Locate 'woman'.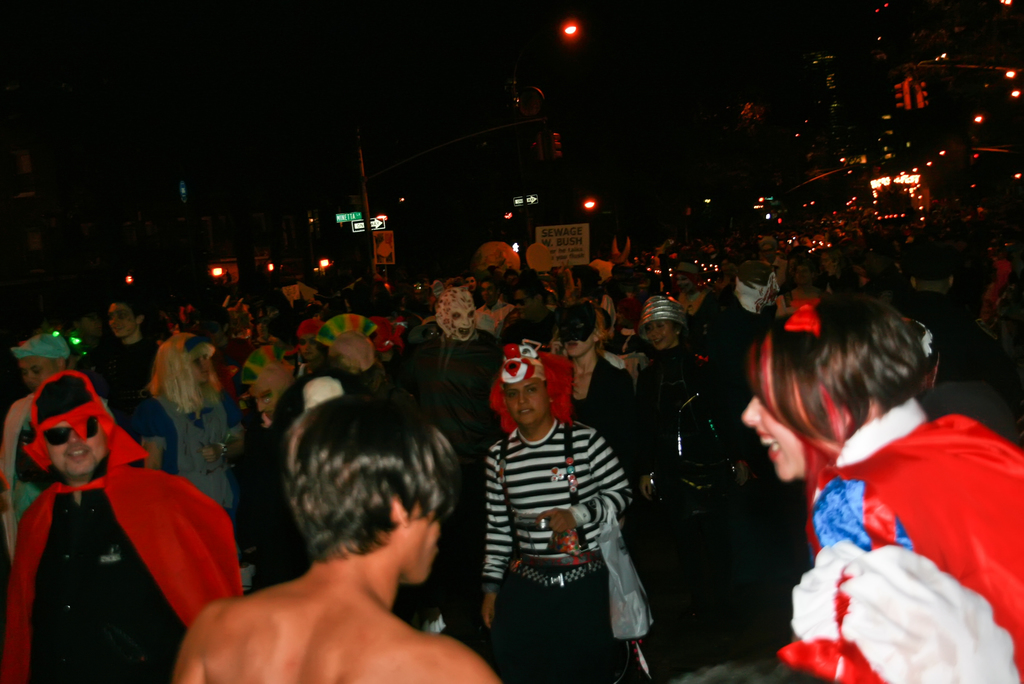
Bounding box: 147, 331, 255, 523.
